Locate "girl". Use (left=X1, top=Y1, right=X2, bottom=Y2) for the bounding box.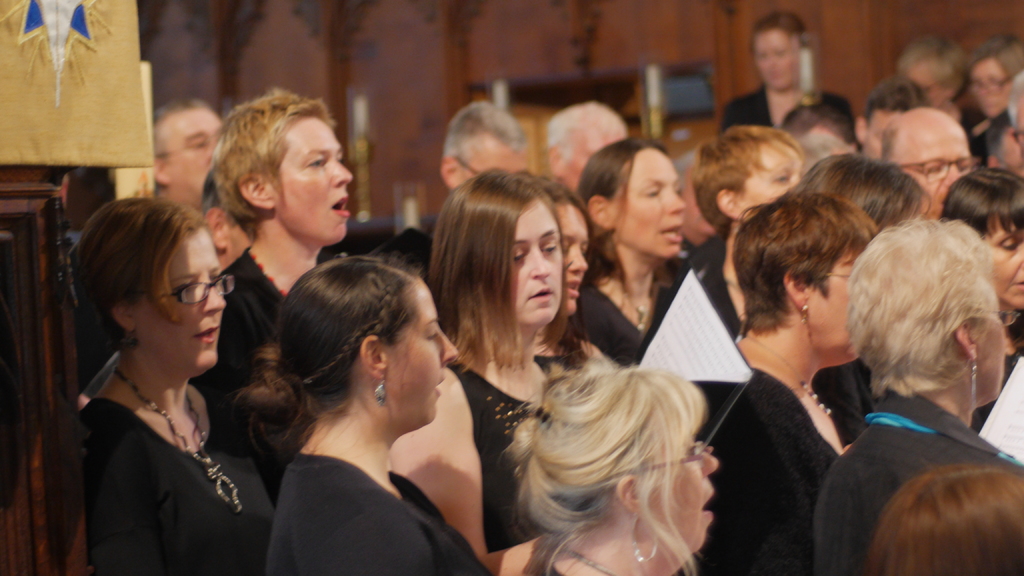
(left=188, top=82, right=355, bottom=433).
